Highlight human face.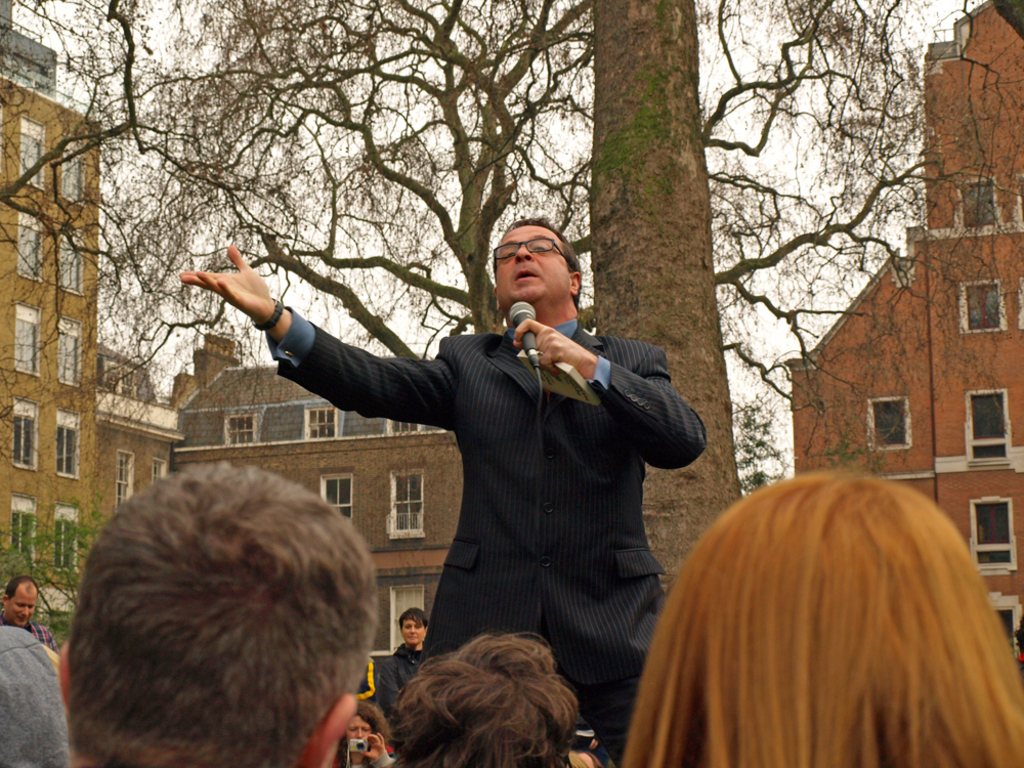
Highlighted region: Rect(348, 721, 373, 743).
